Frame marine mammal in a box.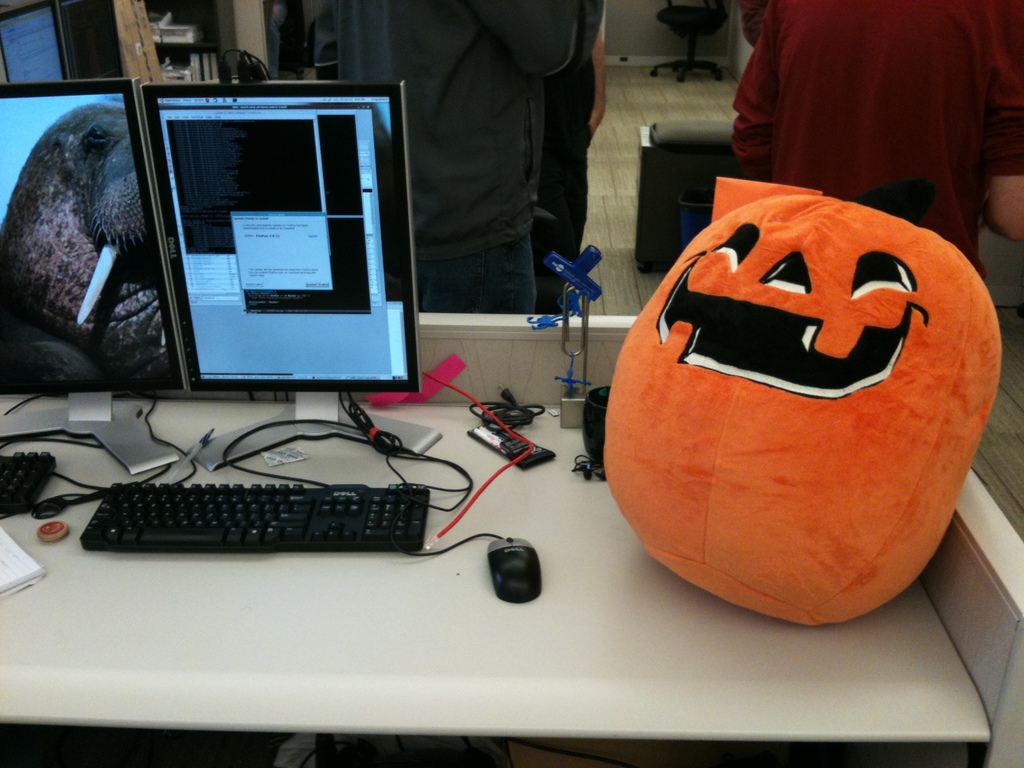
crop(0, 102, 174, 389).
